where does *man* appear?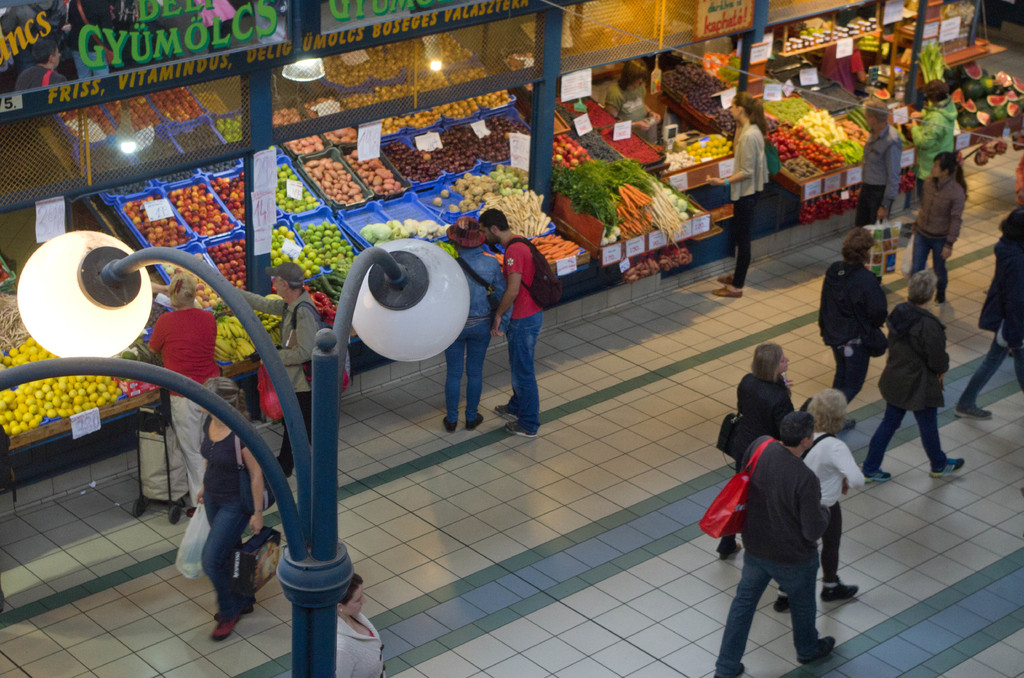
Appears at bbox(484, 207, 565, 446).
